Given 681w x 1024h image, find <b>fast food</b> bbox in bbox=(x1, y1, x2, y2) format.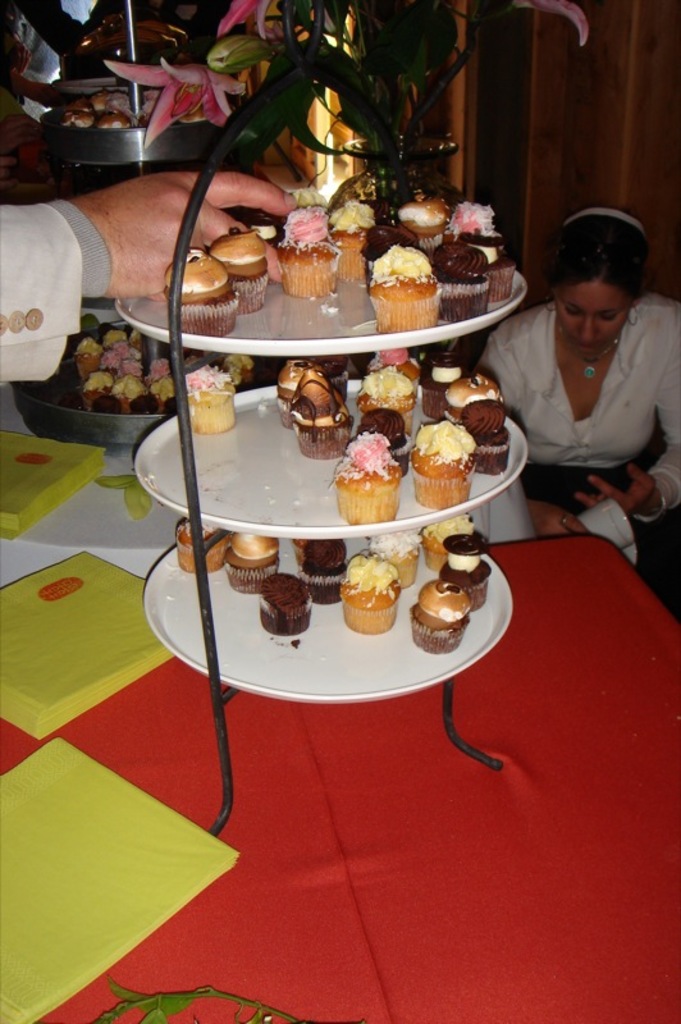
bbox=(221, 526, 275, 599).
